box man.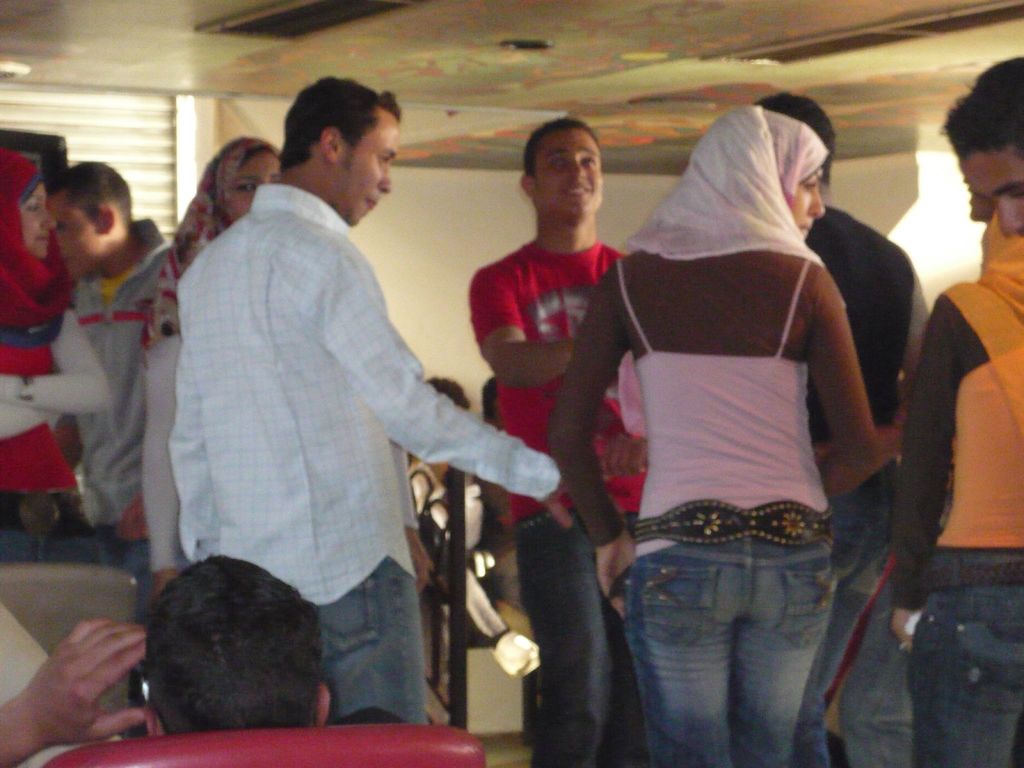
x1=879 y1=42 x2=1023 y2=767.
